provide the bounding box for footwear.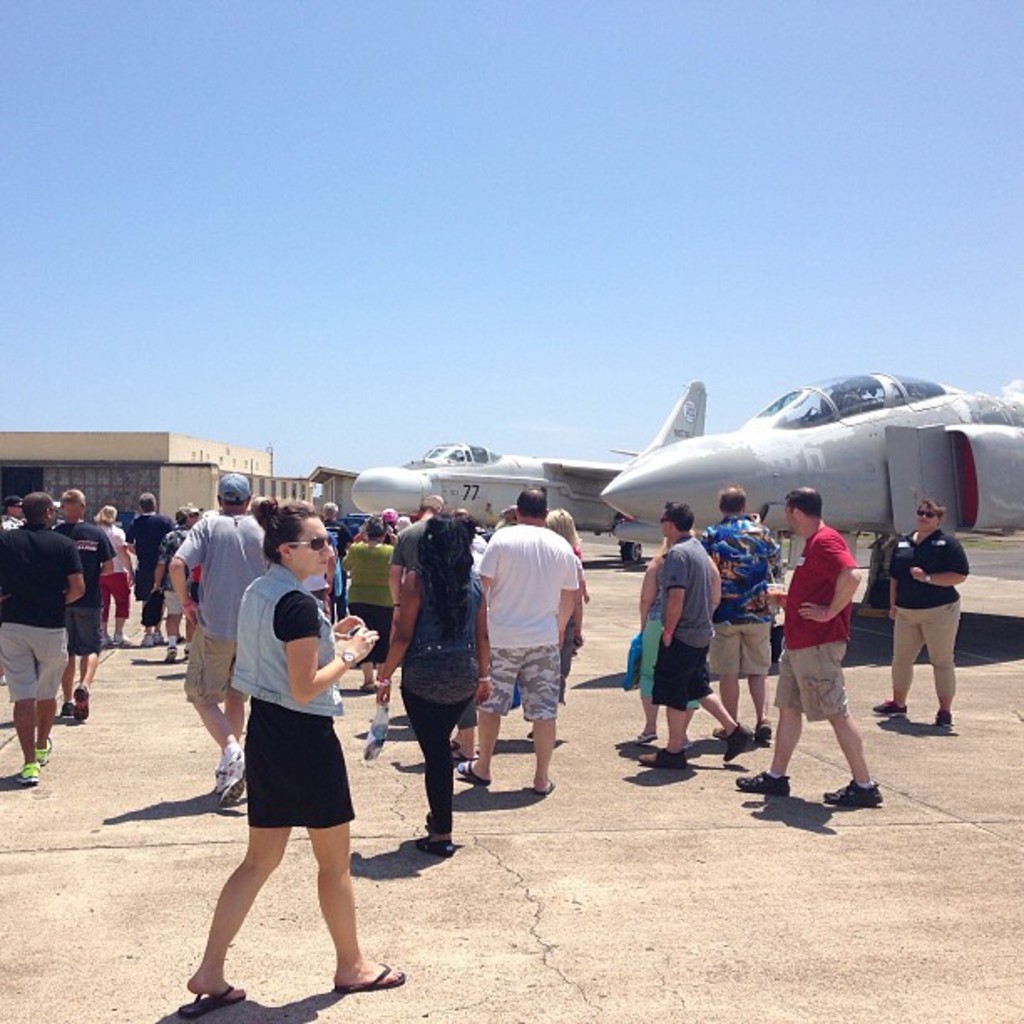
detection(417, 840, 458, 852).
